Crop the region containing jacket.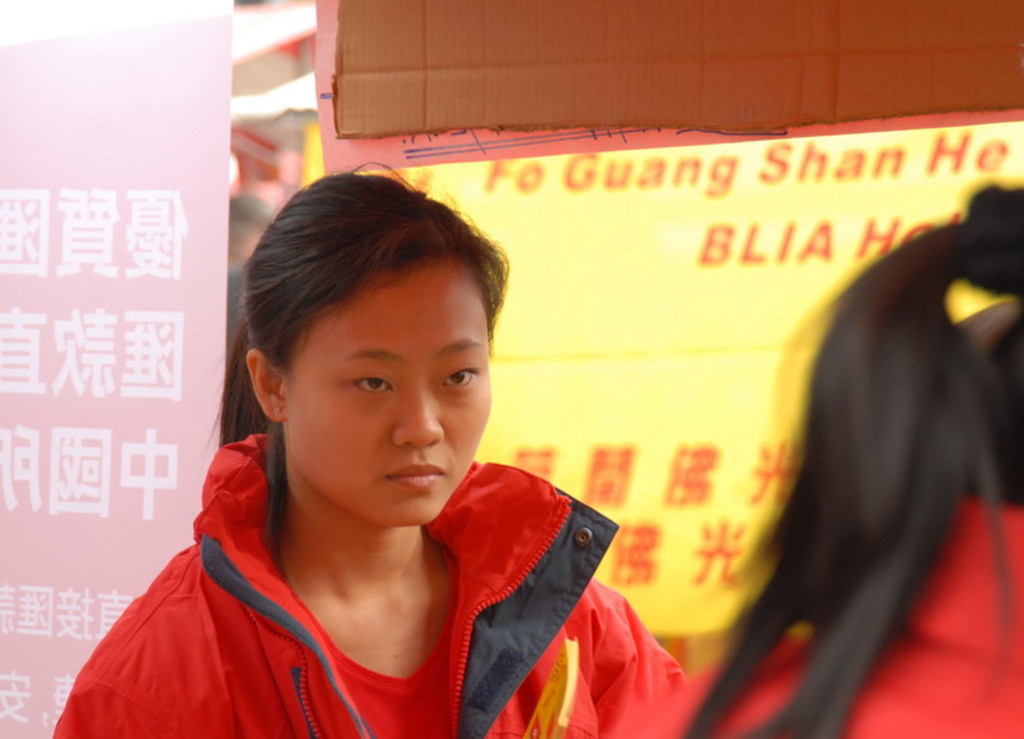
Crop region: <region>627, 497, 1023, 738</region>.
